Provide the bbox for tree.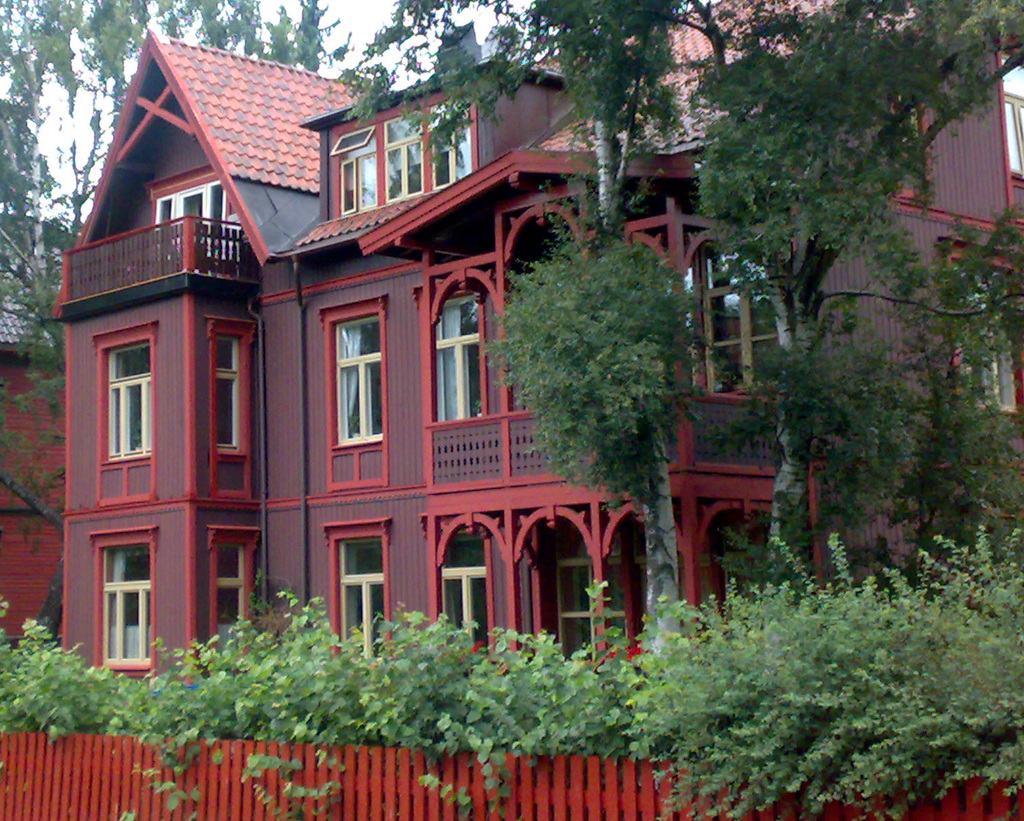
Rect(673, 0, 1023, 596).
